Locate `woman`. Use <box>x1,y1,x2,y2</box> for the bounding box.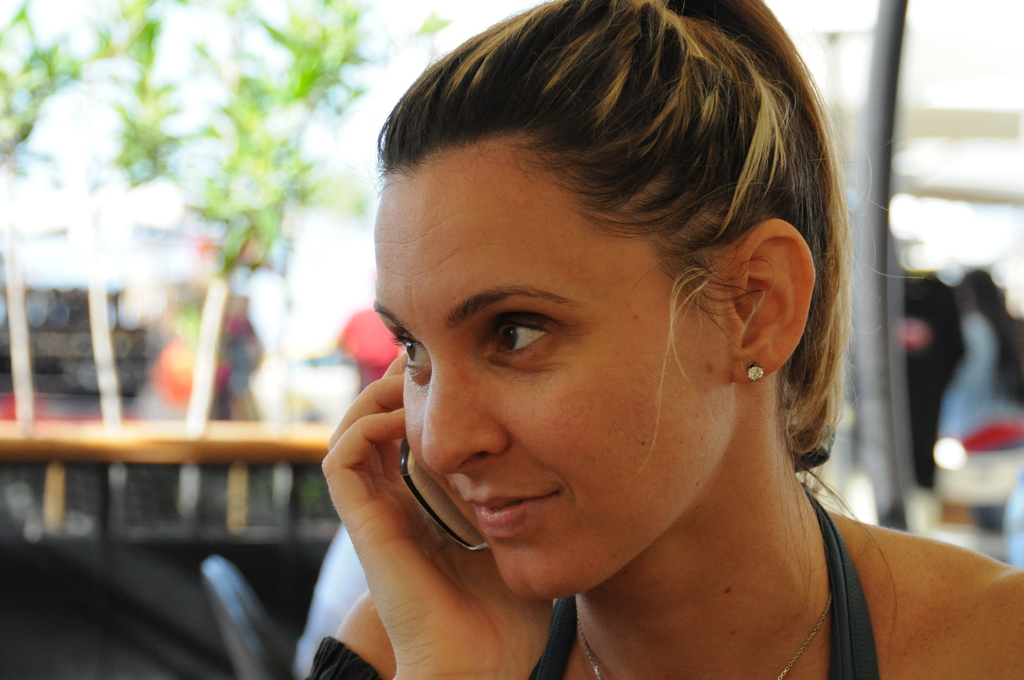
<box>303,0,1023,679</box>.
